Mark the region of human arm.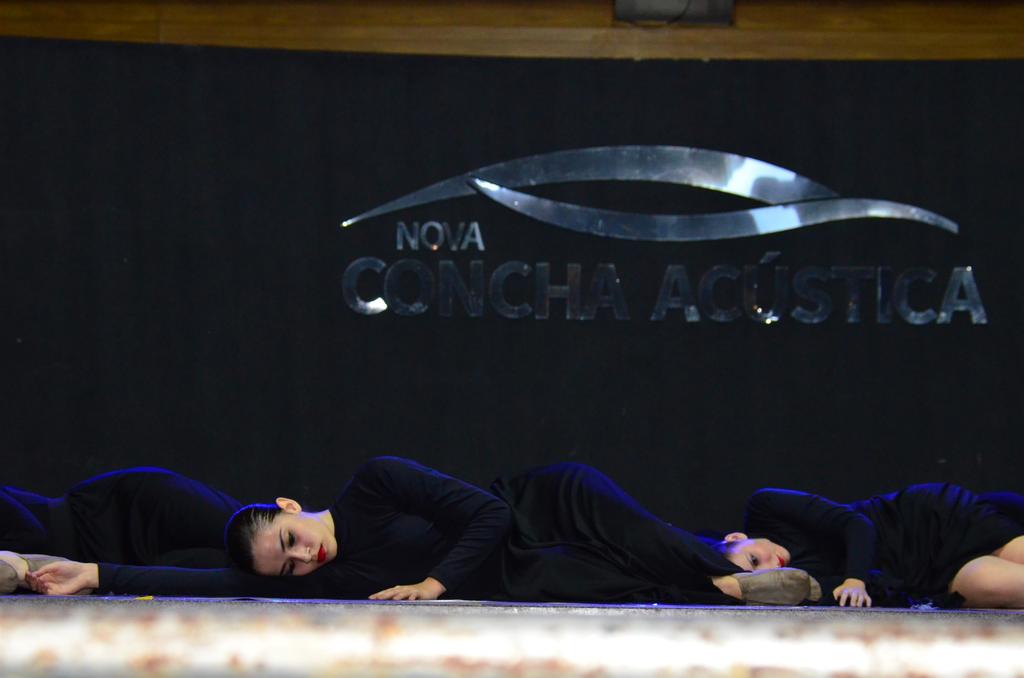
Region: select_region(765, 479, 890, 611).
